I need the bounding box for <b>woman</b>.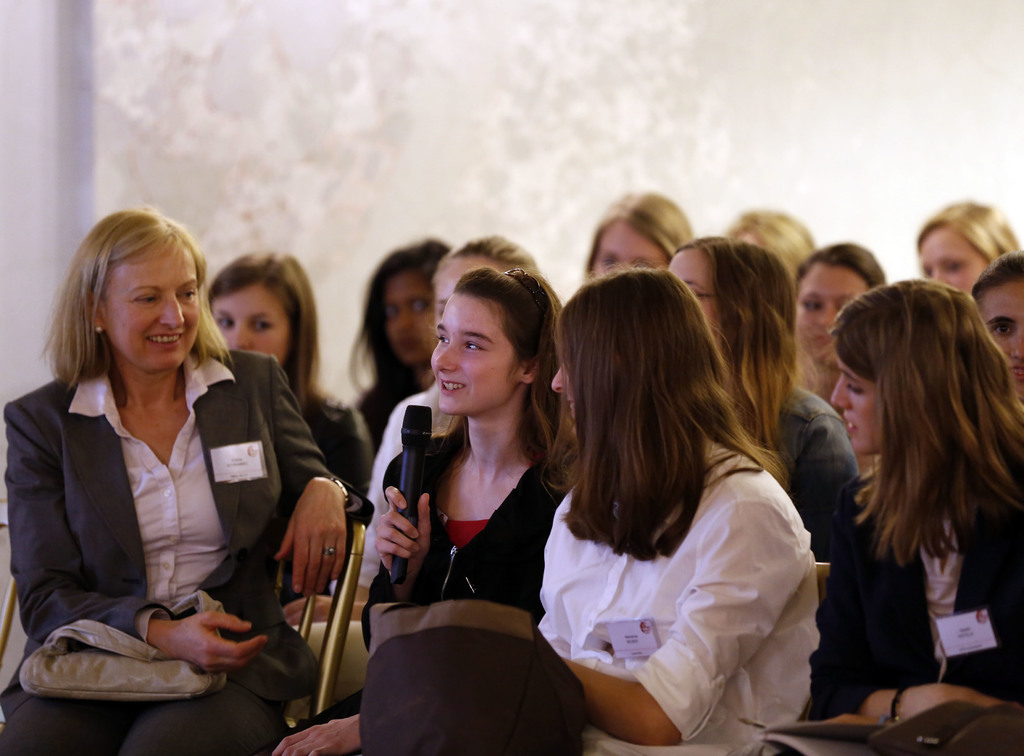
Here it is: (796, 271, 1023, 755).
